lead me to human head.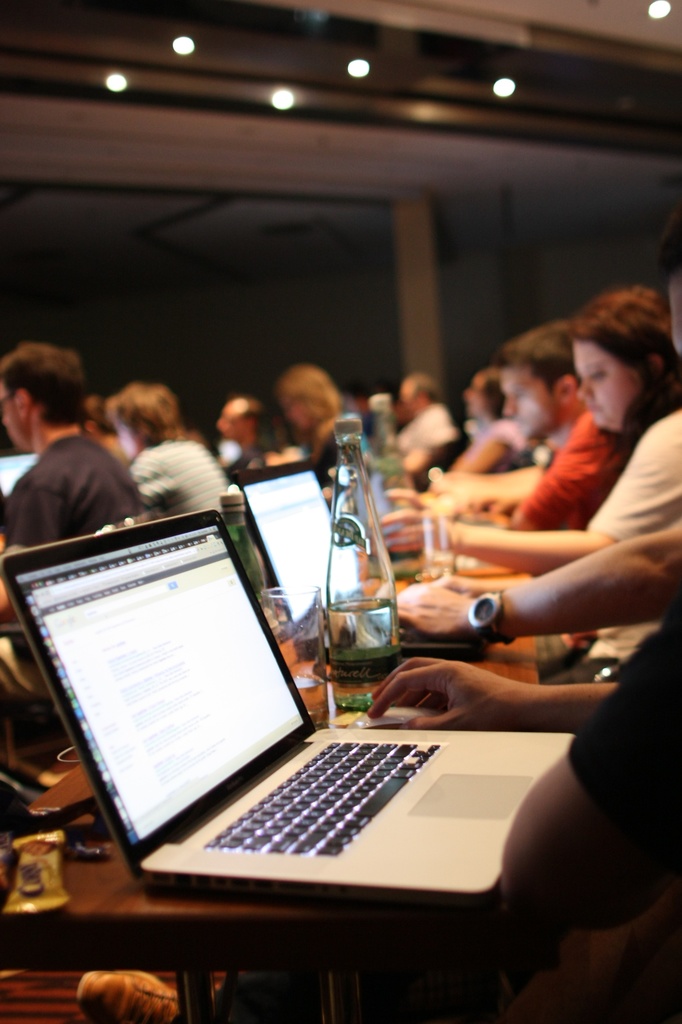
Lead to detection(391, 373, 445, 422).
